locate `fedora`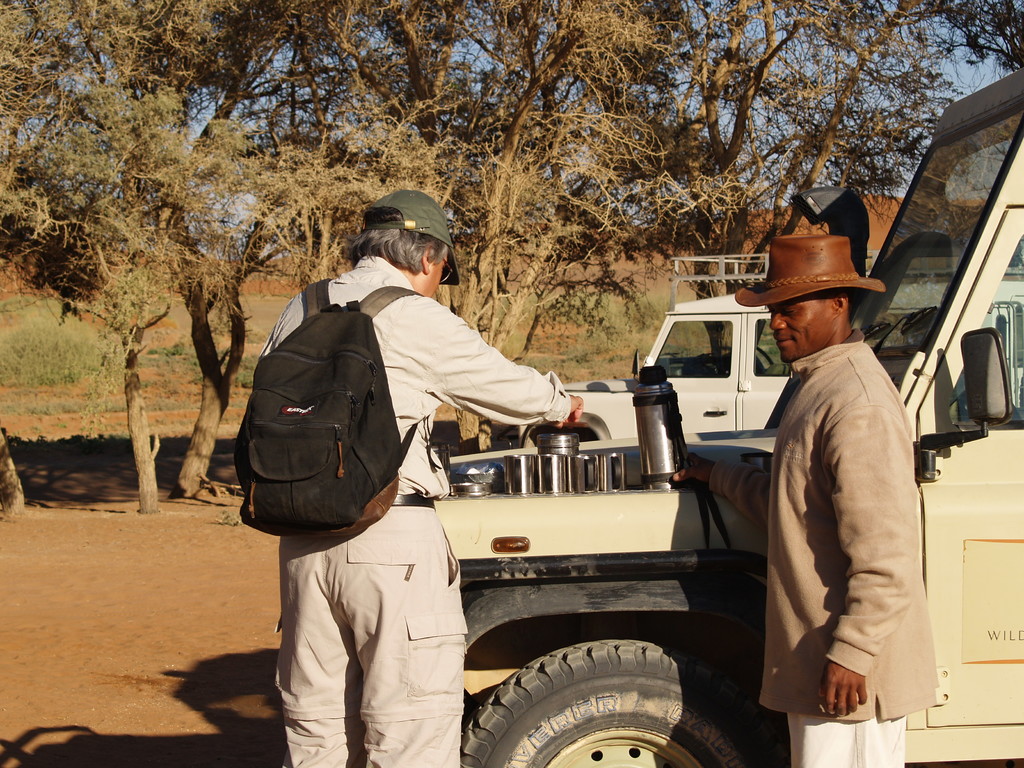
(left=728, top=233, right=887, bottom=311)
